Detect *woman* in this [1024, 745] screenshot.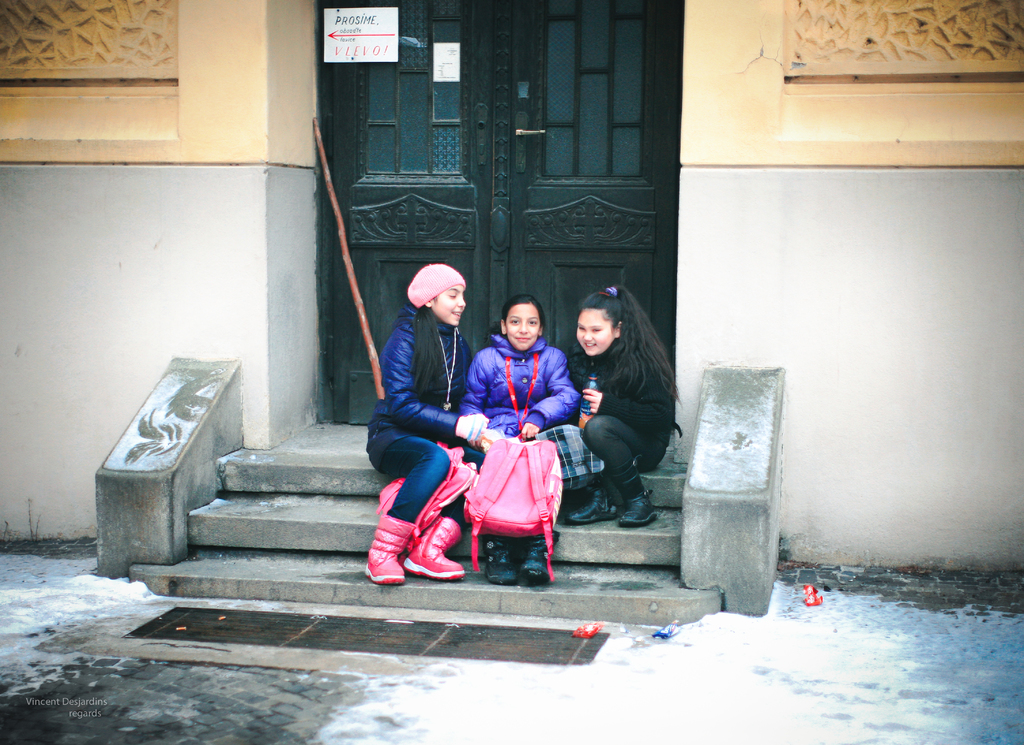
Detection: [561, 287, 680, 550].
